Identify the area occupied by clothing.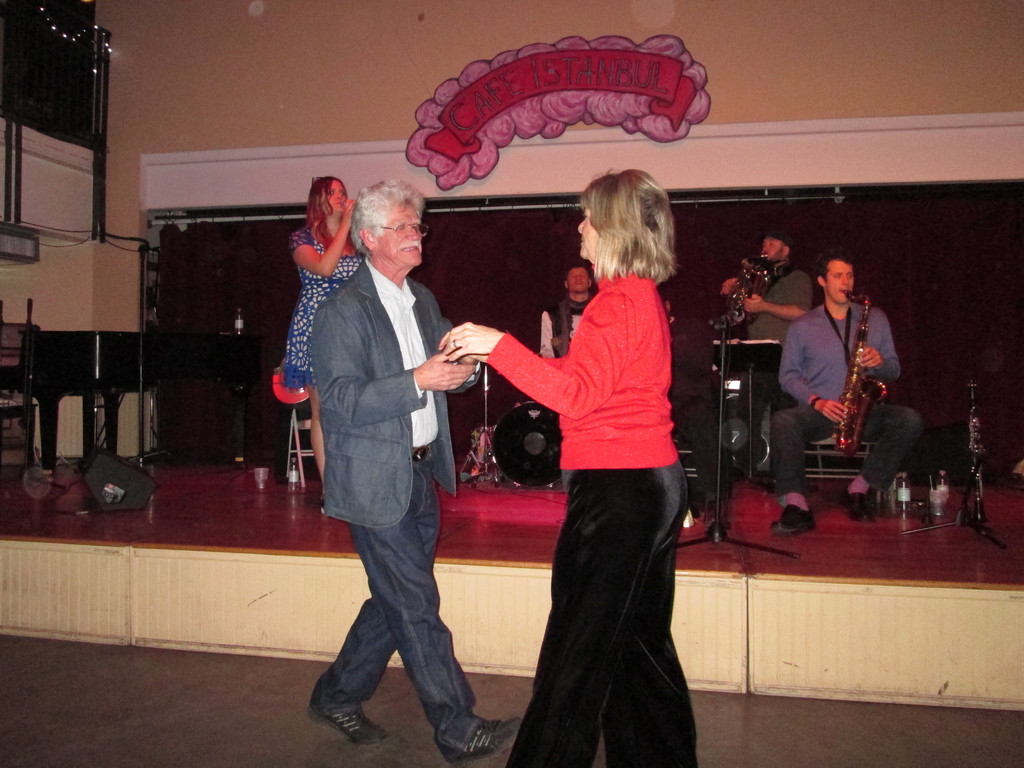
Area: (491, 224, 701, 714).
